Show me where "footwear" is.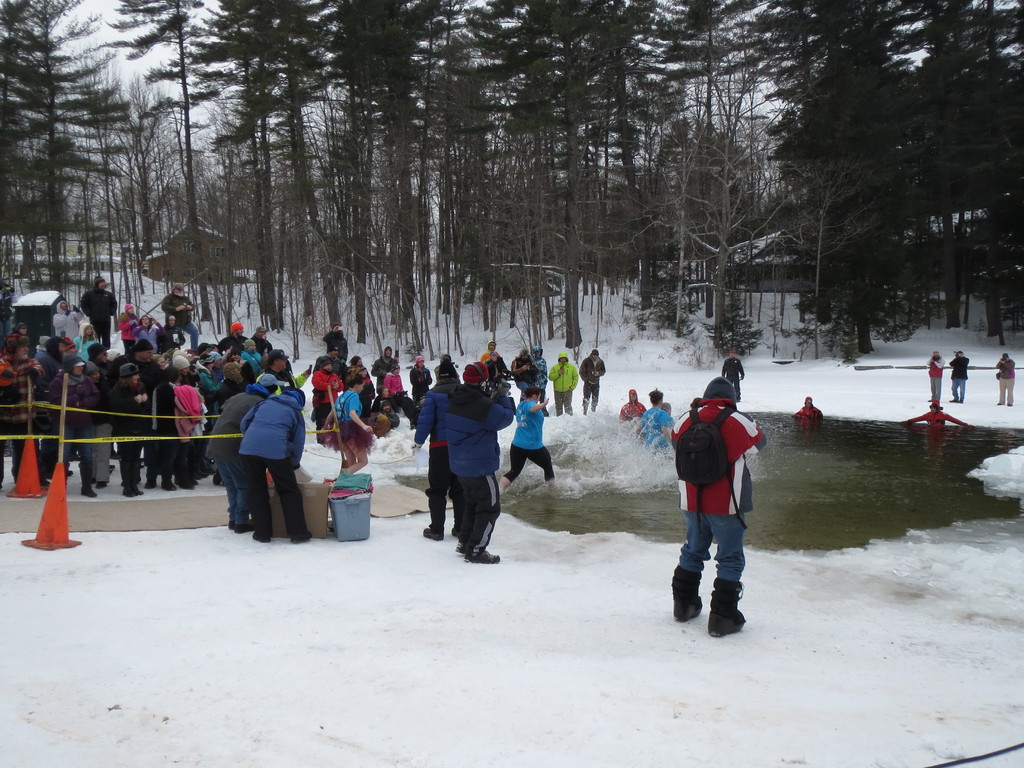
"footwear" is at {"left": 230, "top": 520, "right": 252, "bottom": 534}.
